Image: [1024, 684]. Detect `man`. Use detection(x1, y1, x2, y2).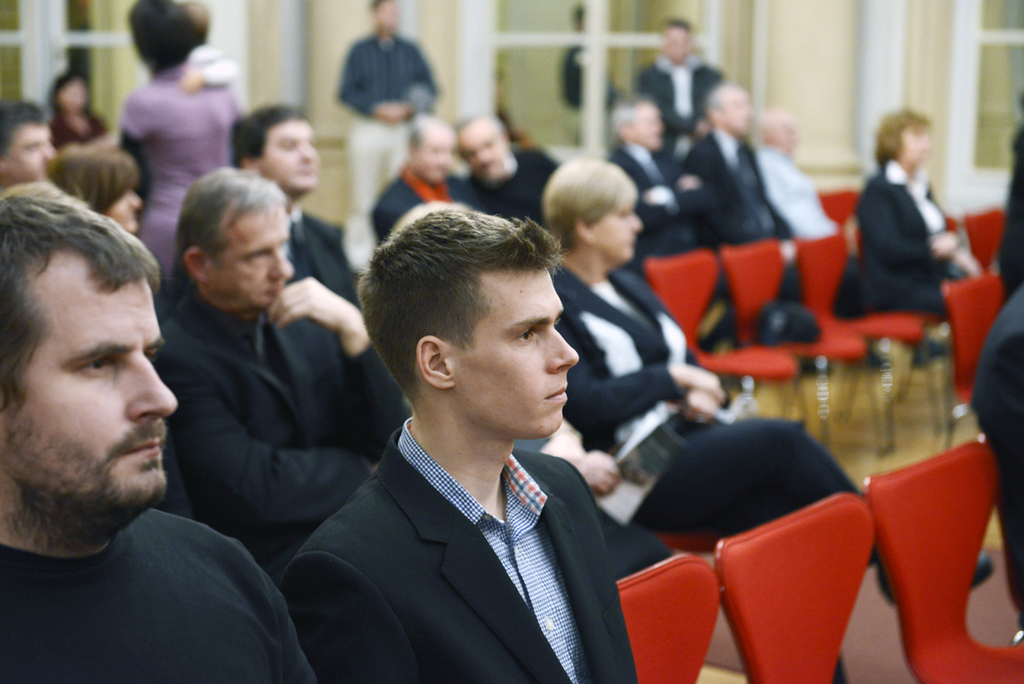
detection(0, 101, 55, 184).
